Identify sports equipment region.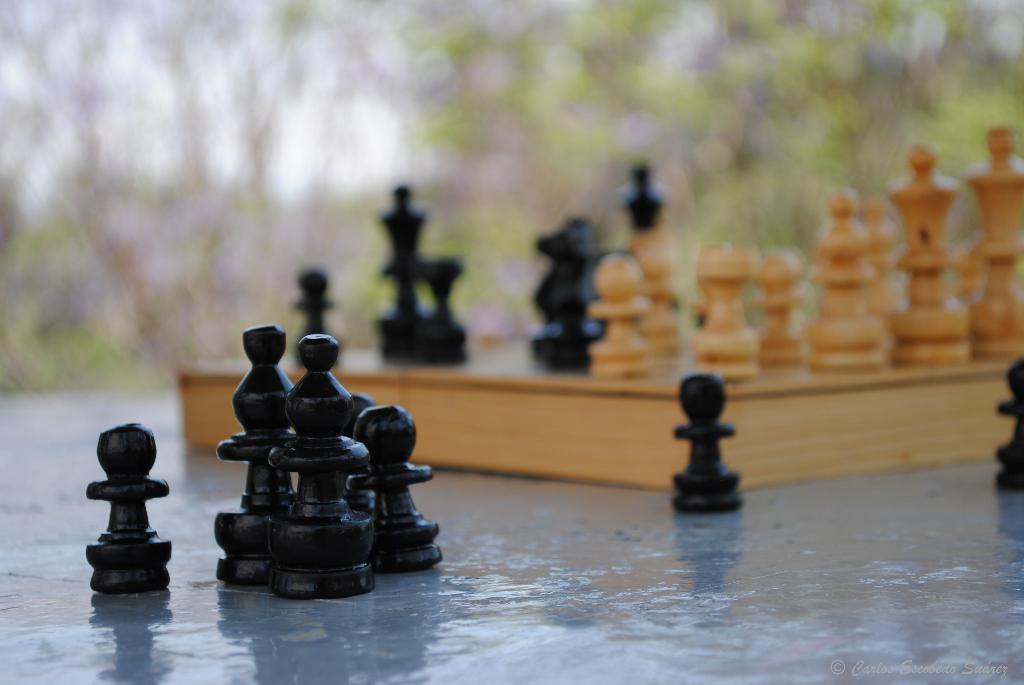
Region: x1=534 y1=205 x2=604 y2=363.
